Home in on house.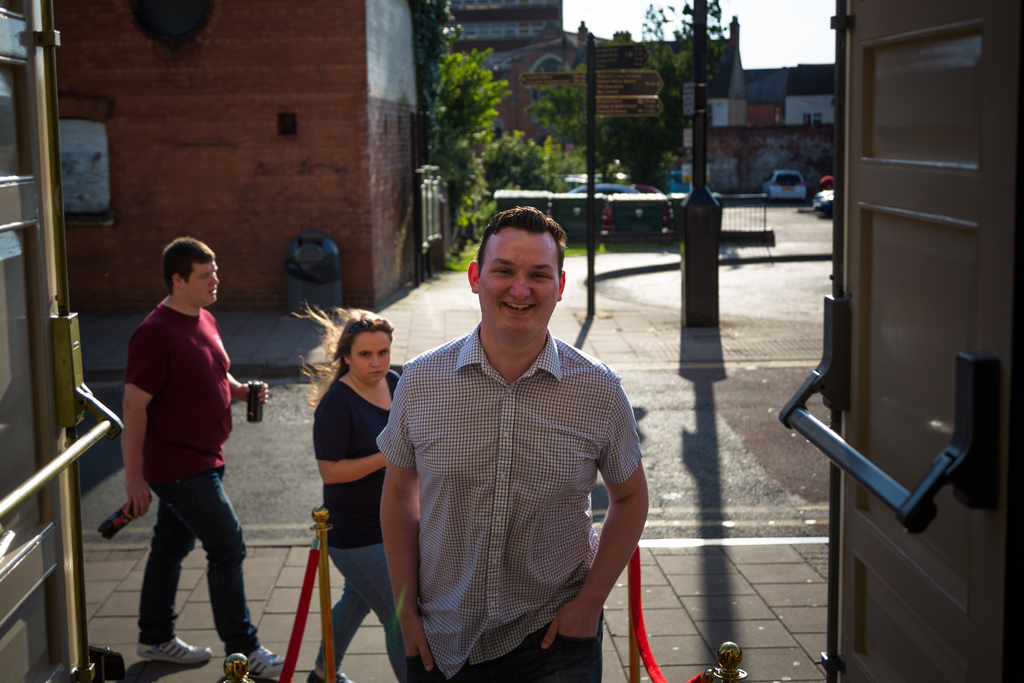
Homed in at [x1=0, y1=0, x2=433, y2=309].
